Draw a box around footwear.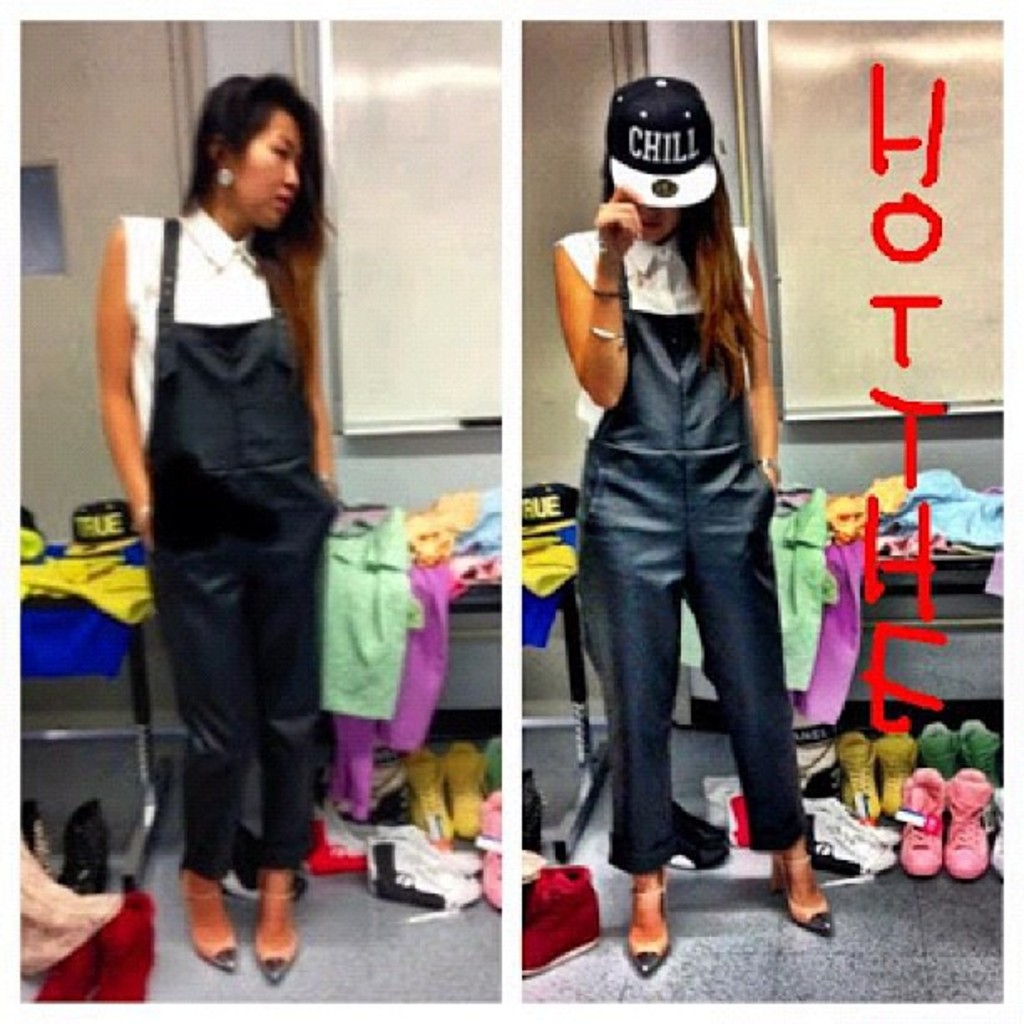
x1=945 y1=766 x2=991 y2=883.
